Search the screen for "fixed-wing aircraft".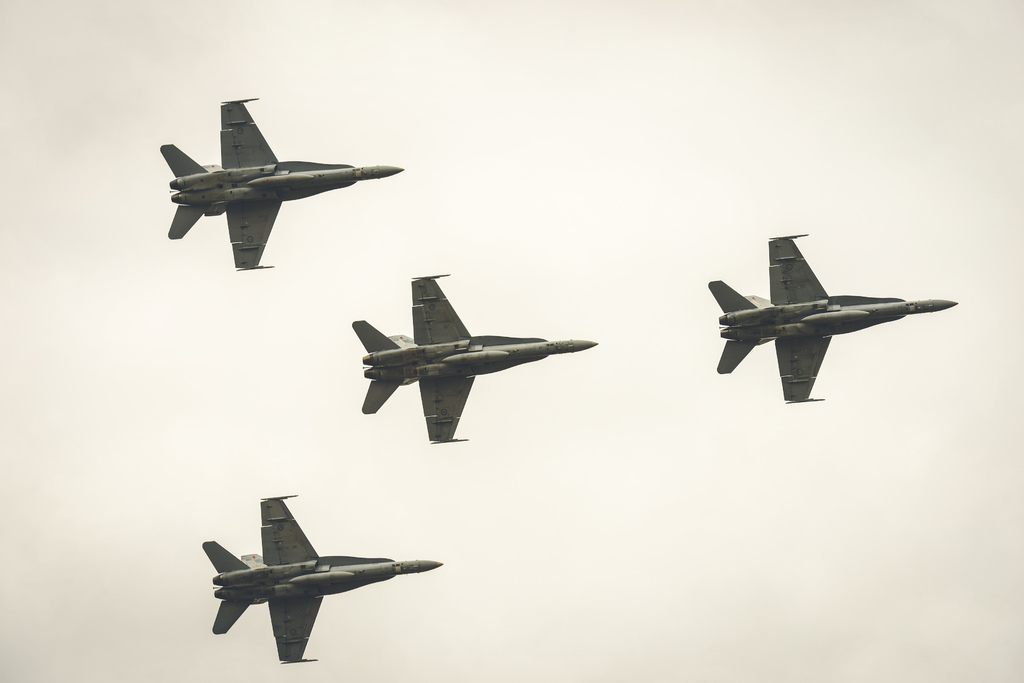
Found at 198/487/444/664.
